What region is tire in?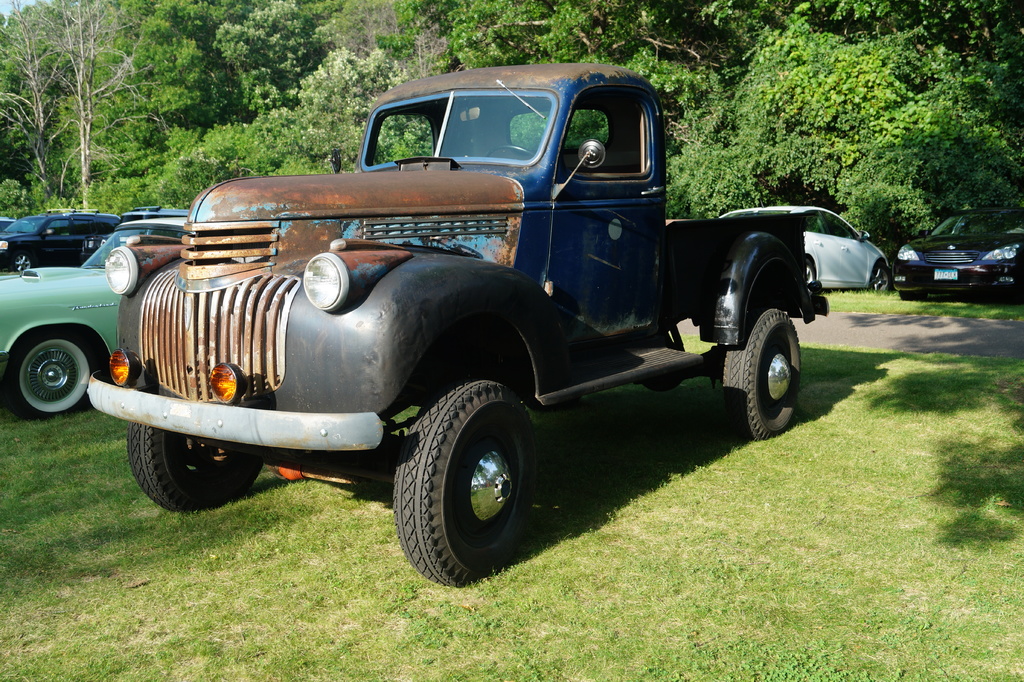
(900, 288, 927, 300).
